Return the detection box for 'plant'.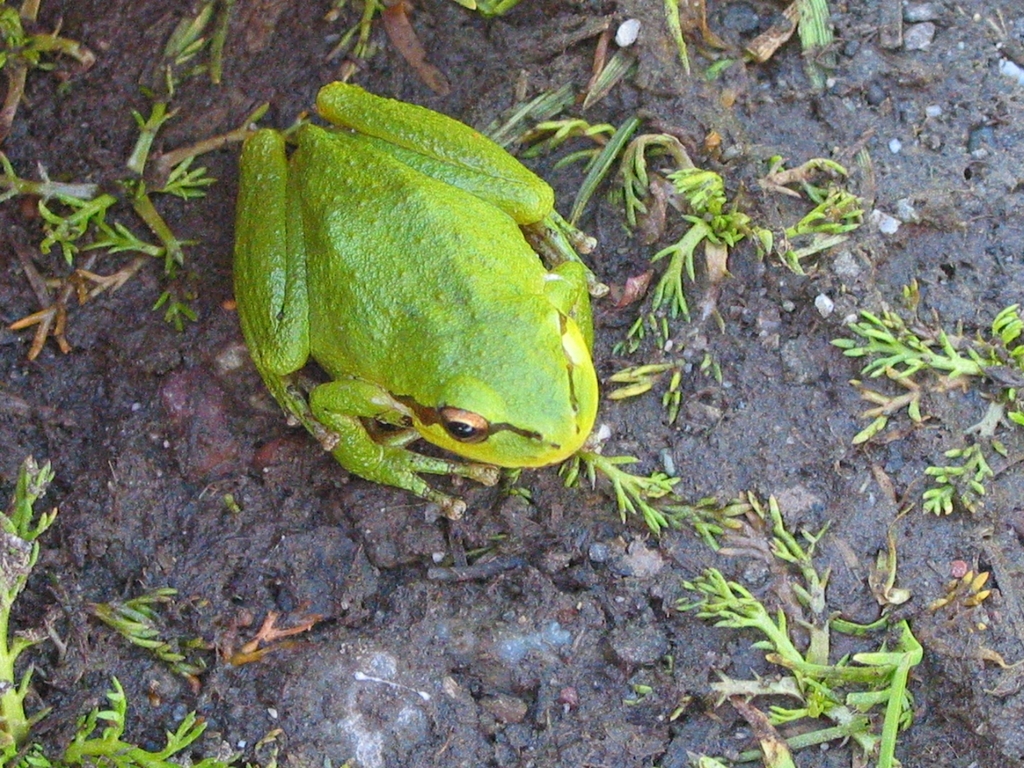
BBox(0, 449, 246, 767).
